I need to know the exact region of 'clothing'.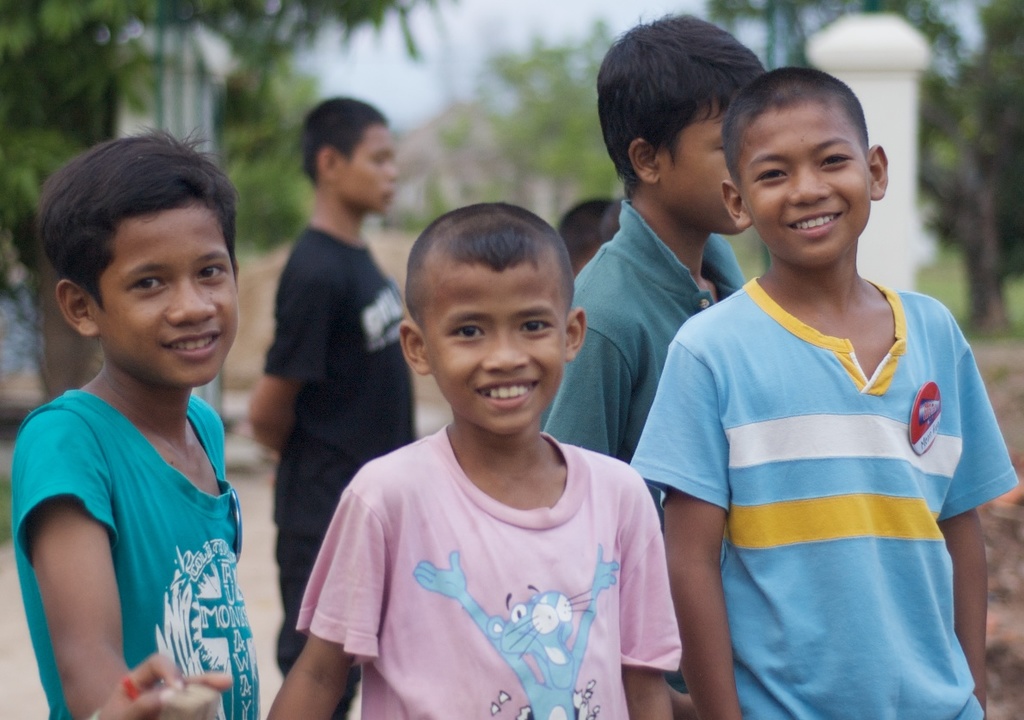
Region: 291,433,688,719.
